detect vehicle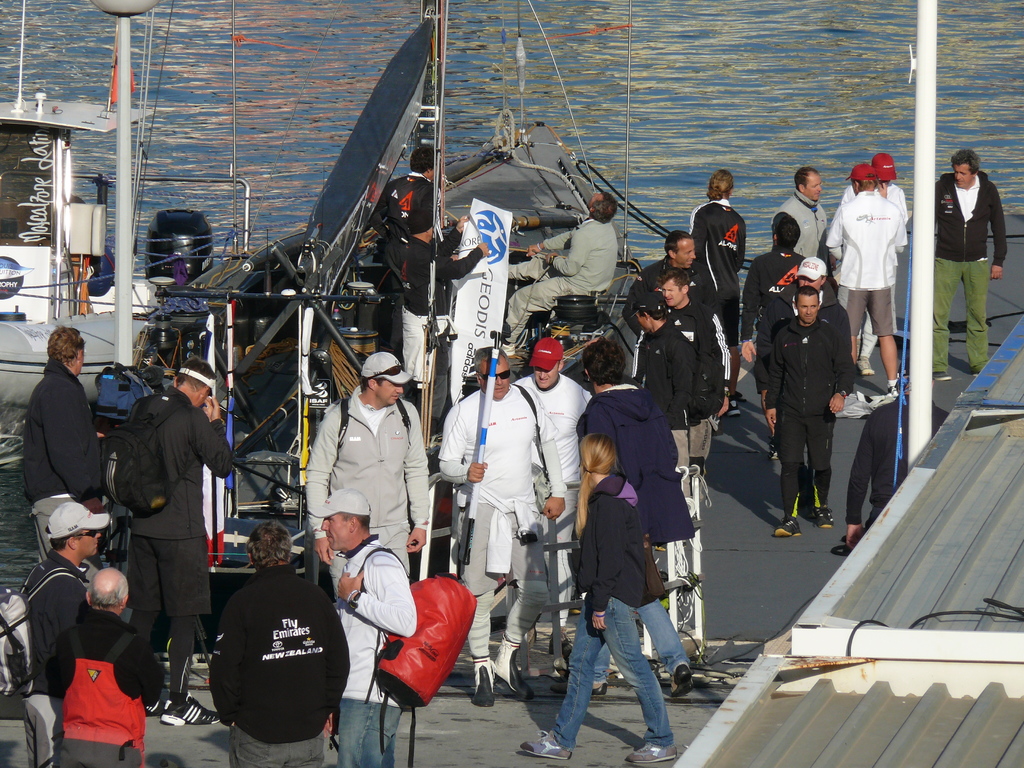
0 0 251 414
